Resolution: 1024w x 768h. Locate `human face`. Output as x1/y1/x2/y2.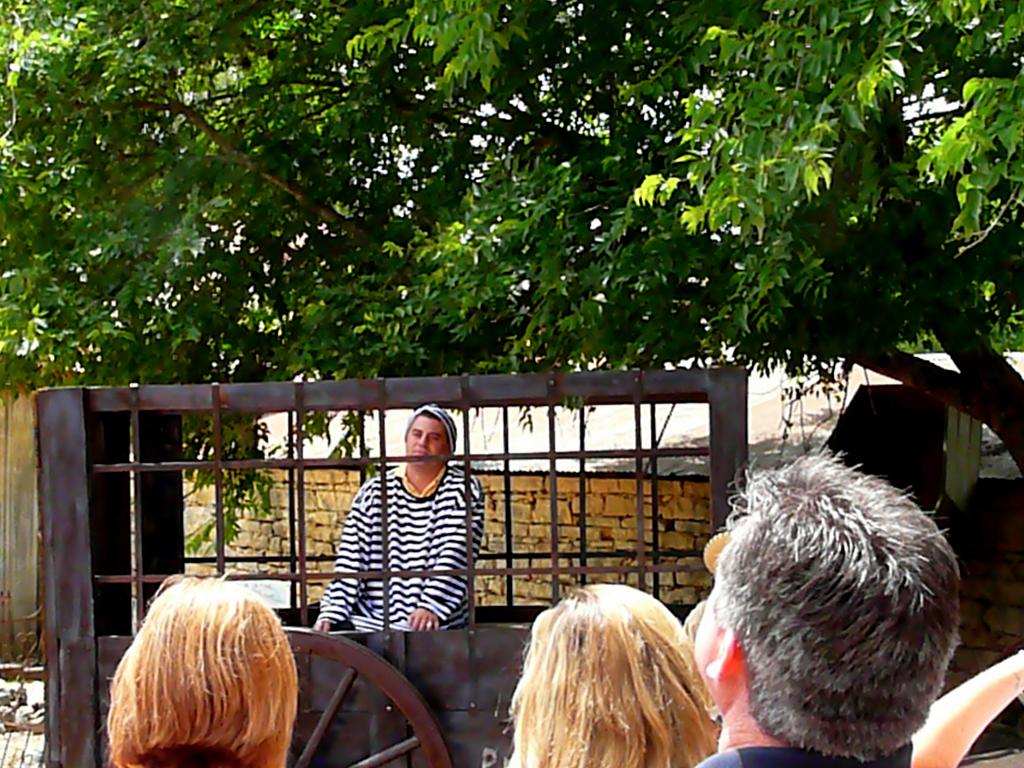
404/412/450/468.
